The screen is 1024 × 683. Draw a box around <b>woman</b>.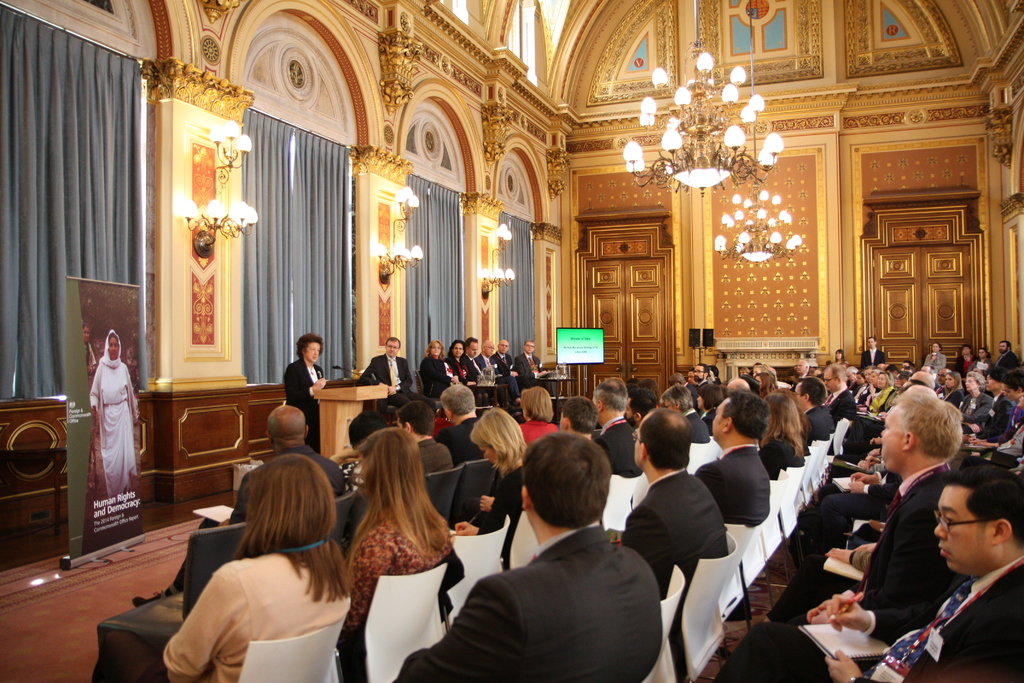
324,424,468,678.
